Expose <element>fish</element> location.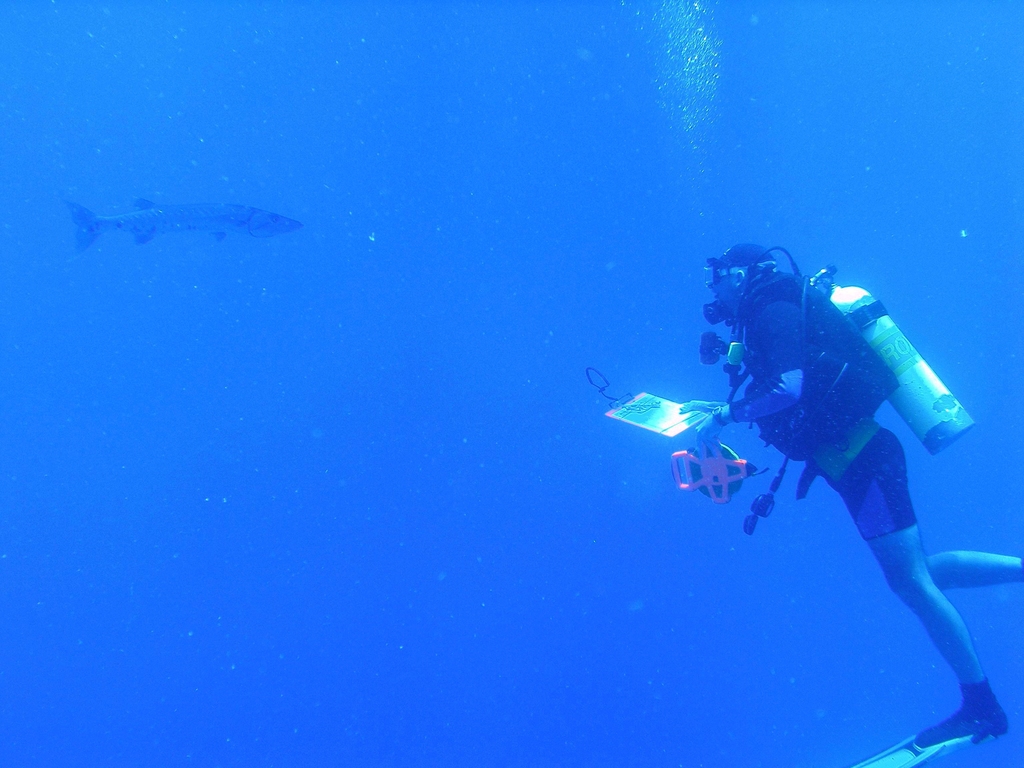
Exposed at (left=68, top=202, right=301, bottom=260).
